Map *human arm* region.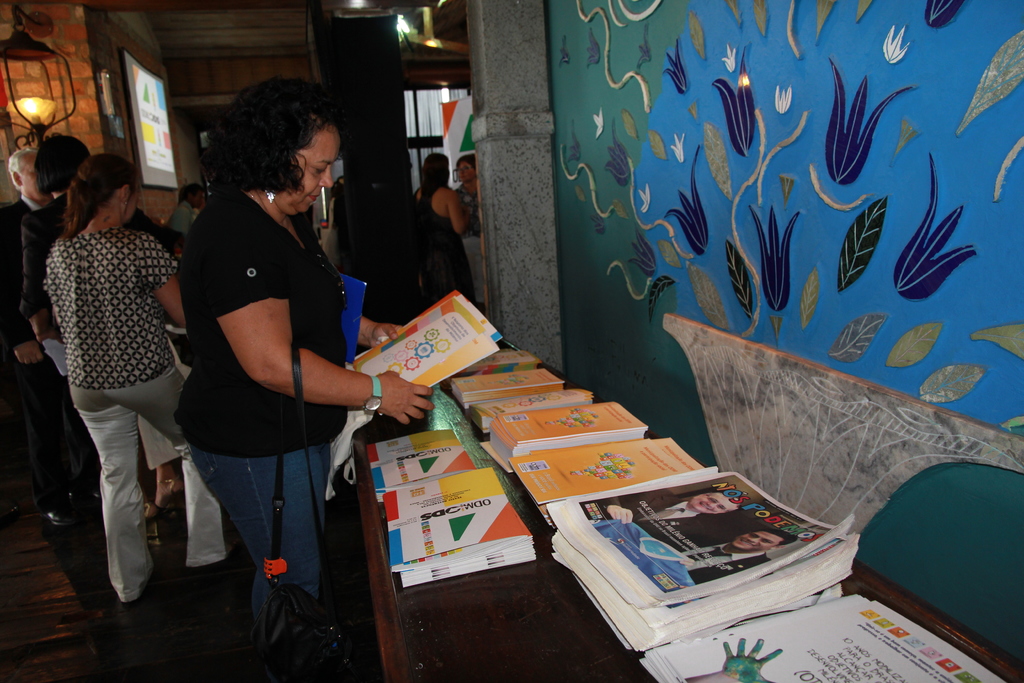
Mapped to <box>0,216,52,370</box>.
